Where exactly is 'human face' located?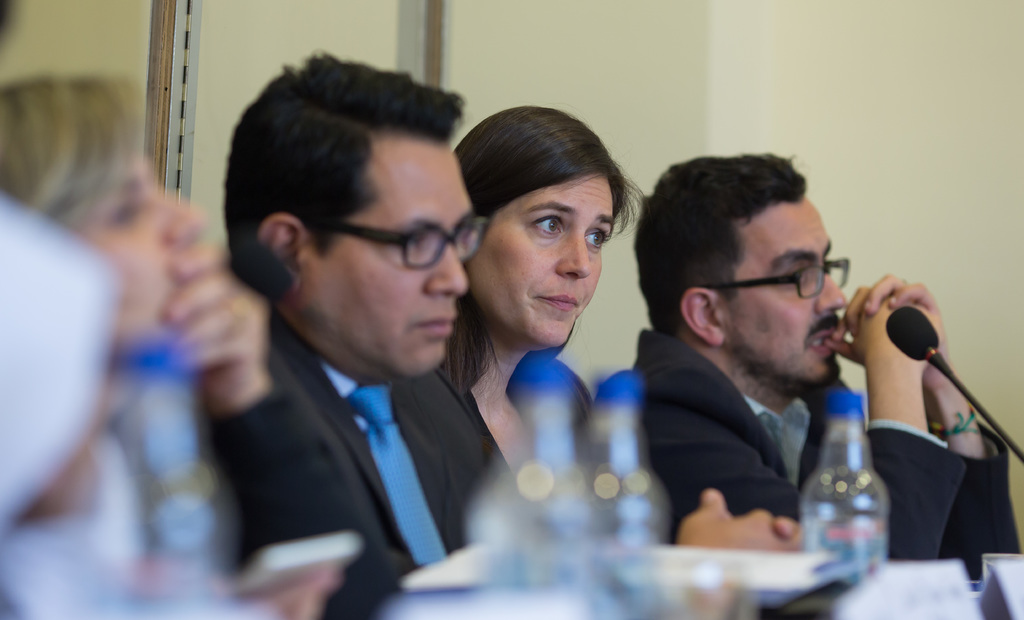
Its bounding box is 463, 173, 616, 351.
